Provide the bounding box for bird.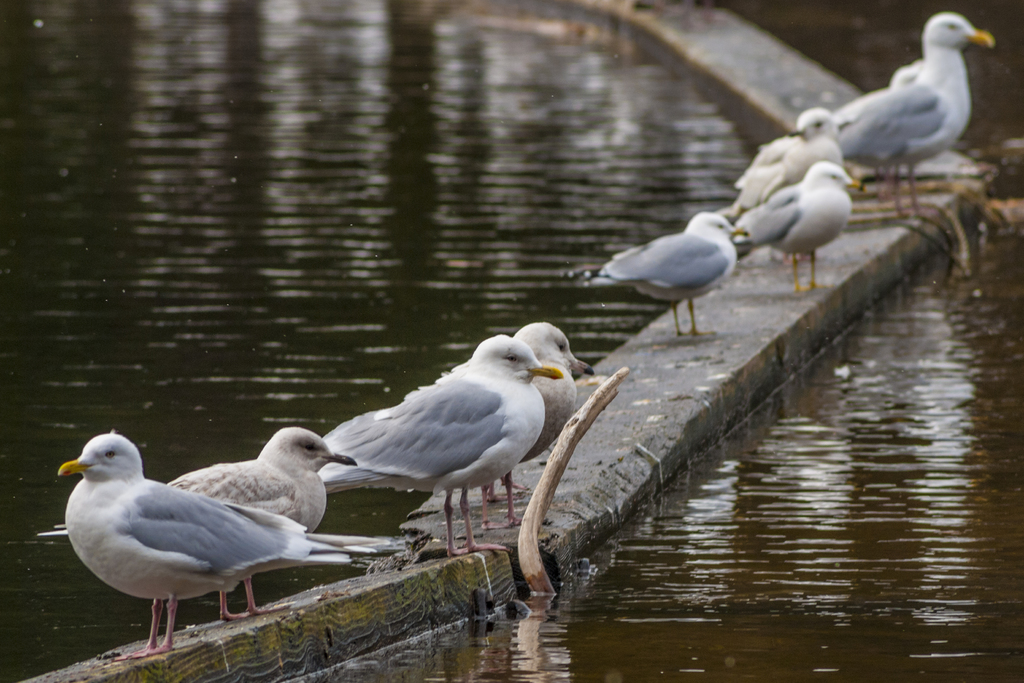
x1=731, y1=108, x2=846, y2=272.
